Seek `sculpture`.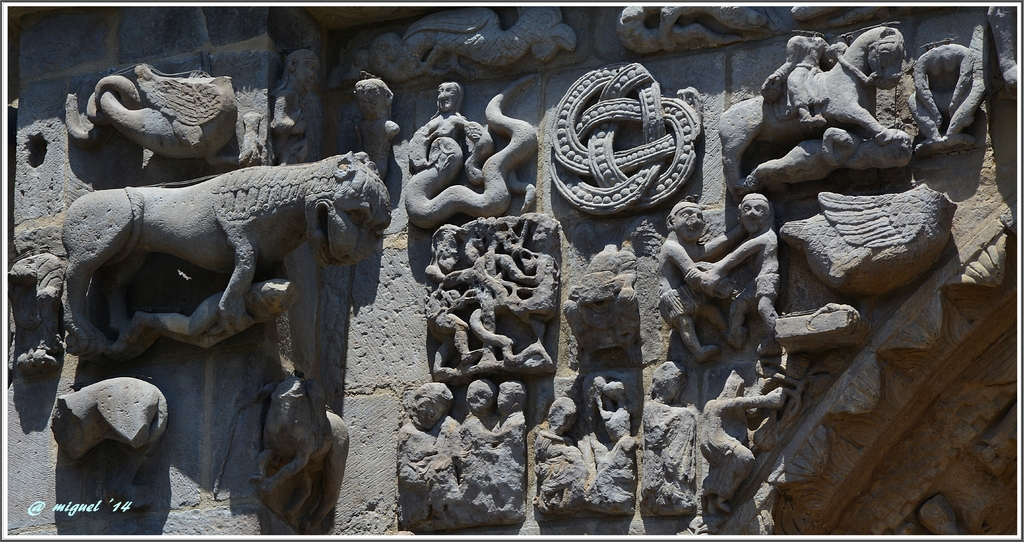
Rect(698, 368, 803, 514).
